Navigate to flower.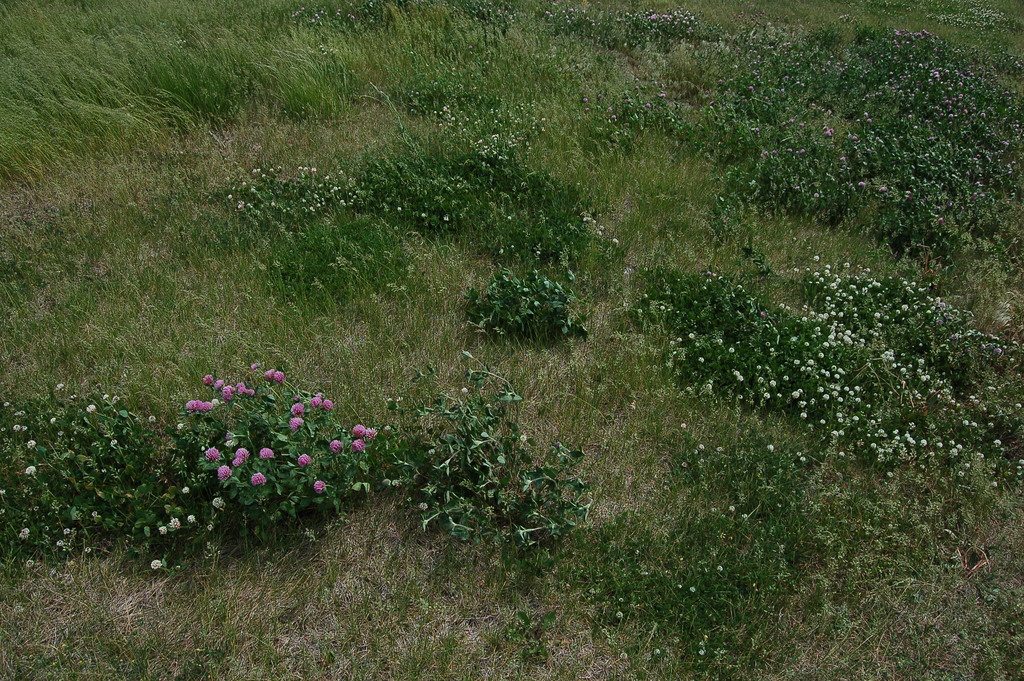
Navigation target: bbox=[261, 370, 273, 382].
